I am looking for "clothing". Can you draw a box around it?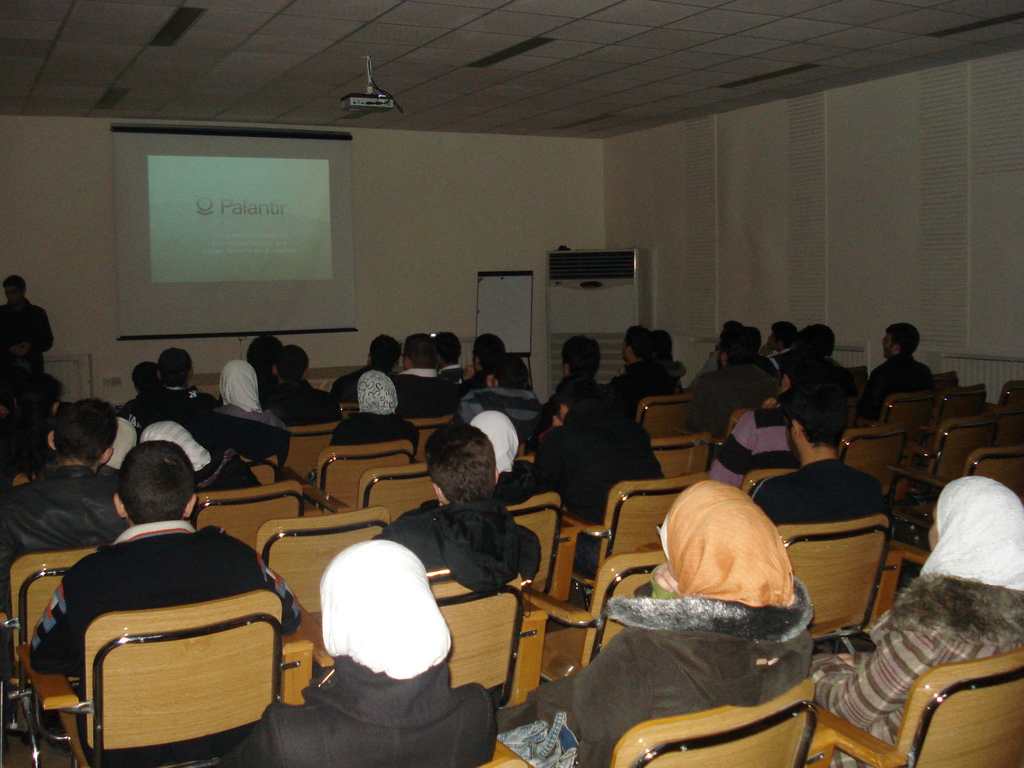
Sure, the bounding box is detection(863, 343, 938, 413).
